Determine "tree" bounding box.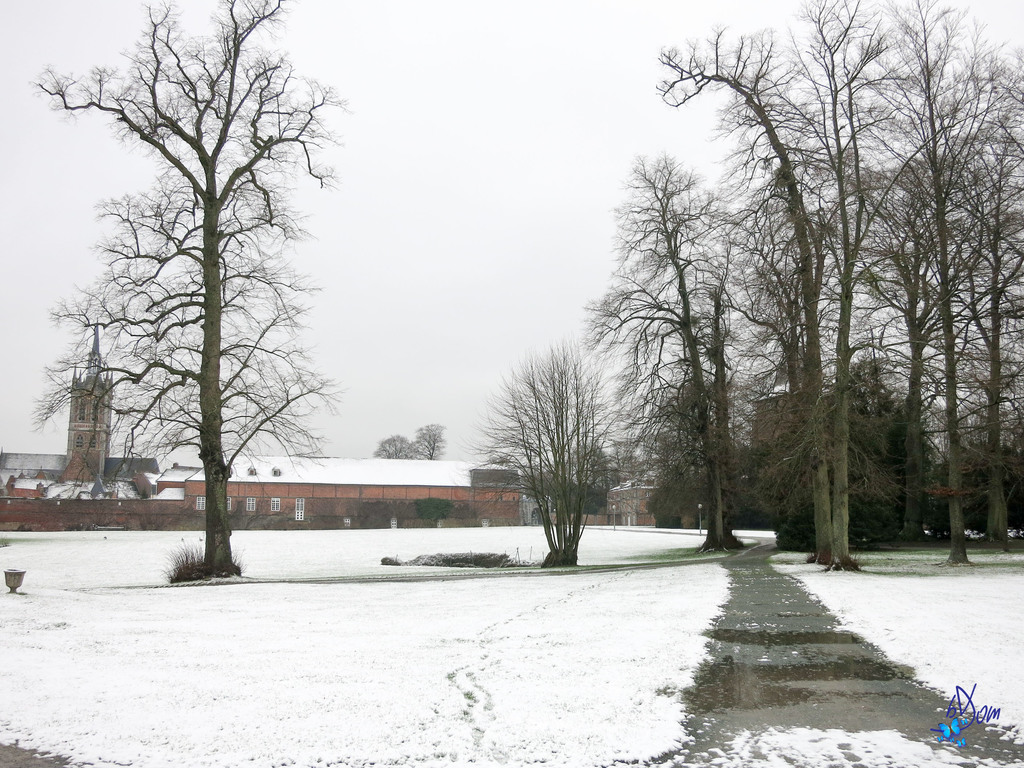
Determined: region(28, 0, 353, 580).
